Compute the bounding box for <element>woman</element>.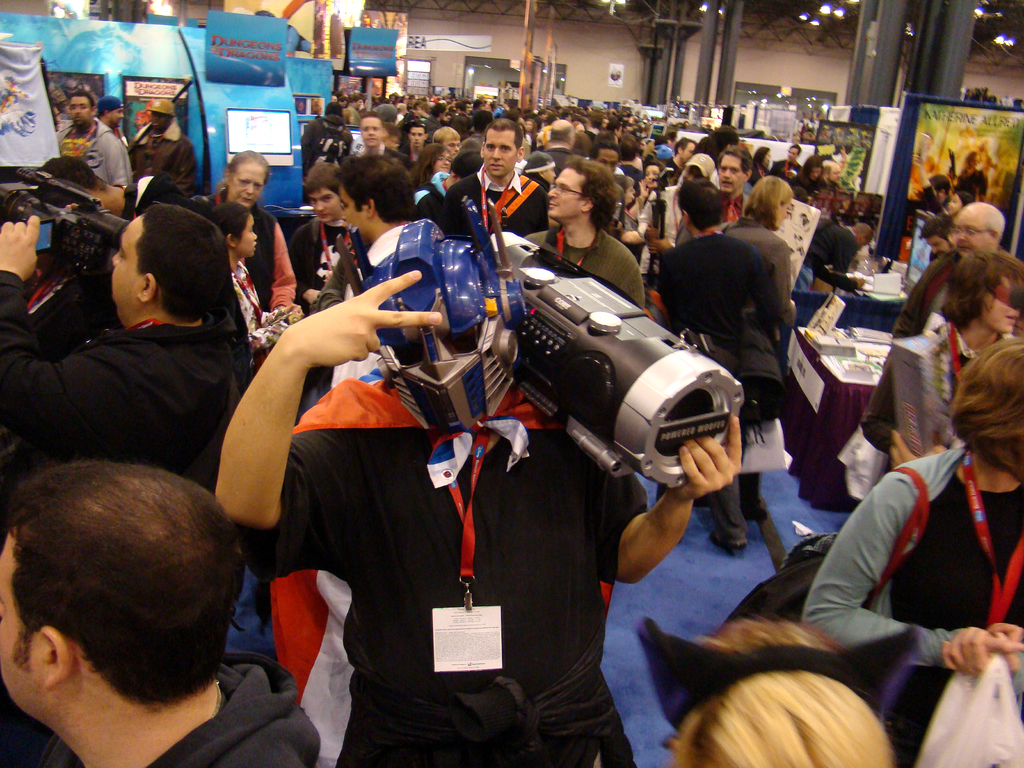
[630, 161, 666, 221].
